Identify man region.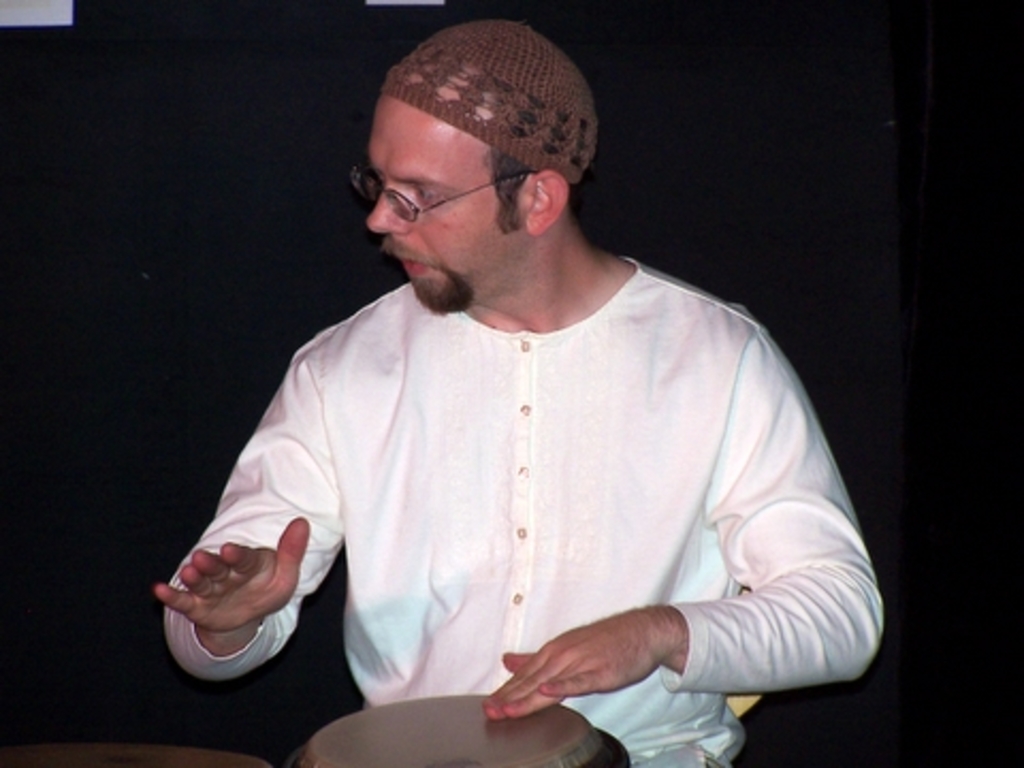
Region: rect(151, 15, 887, 766).
